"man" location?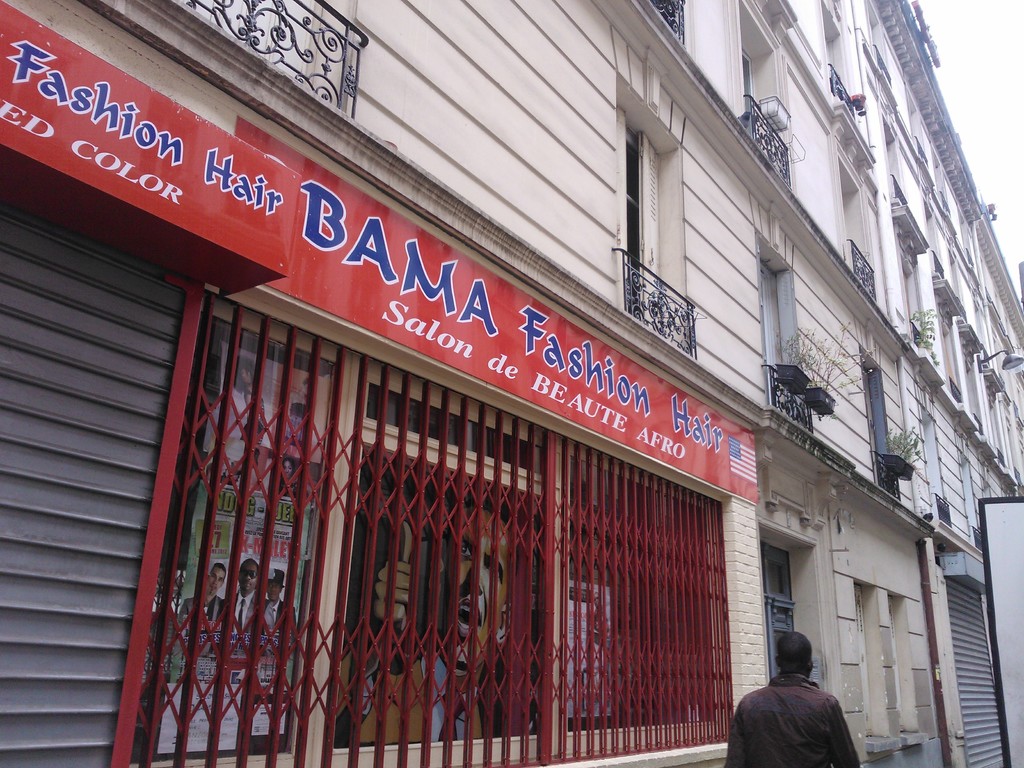
262:569:293:632
